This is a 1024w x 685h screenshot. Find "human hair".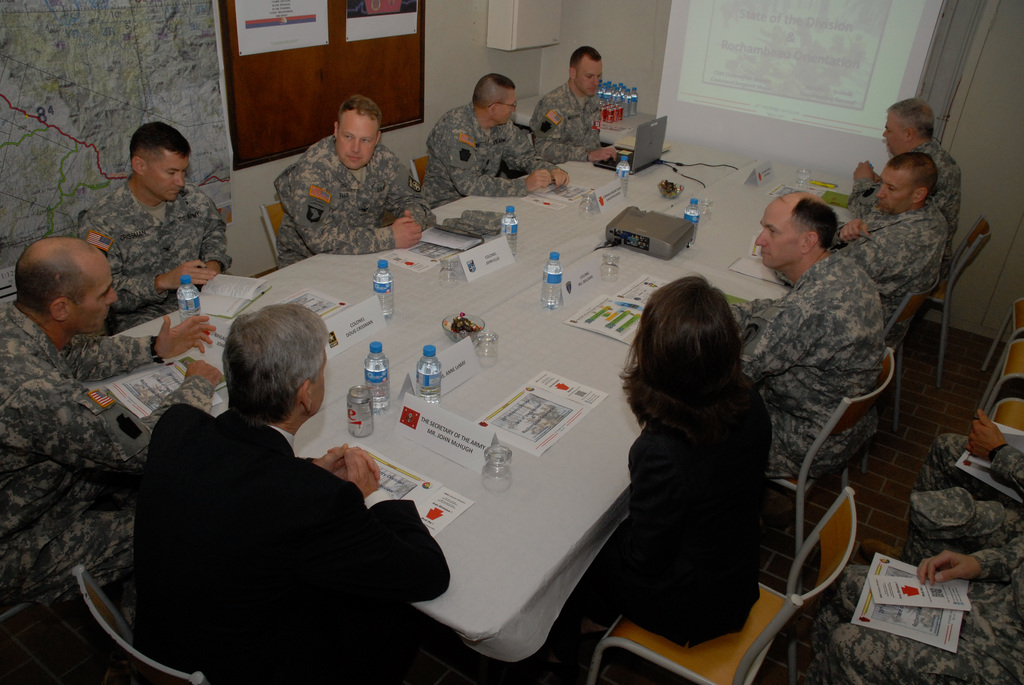
Bounding box: l=334, t=95, r=385, b=123.
